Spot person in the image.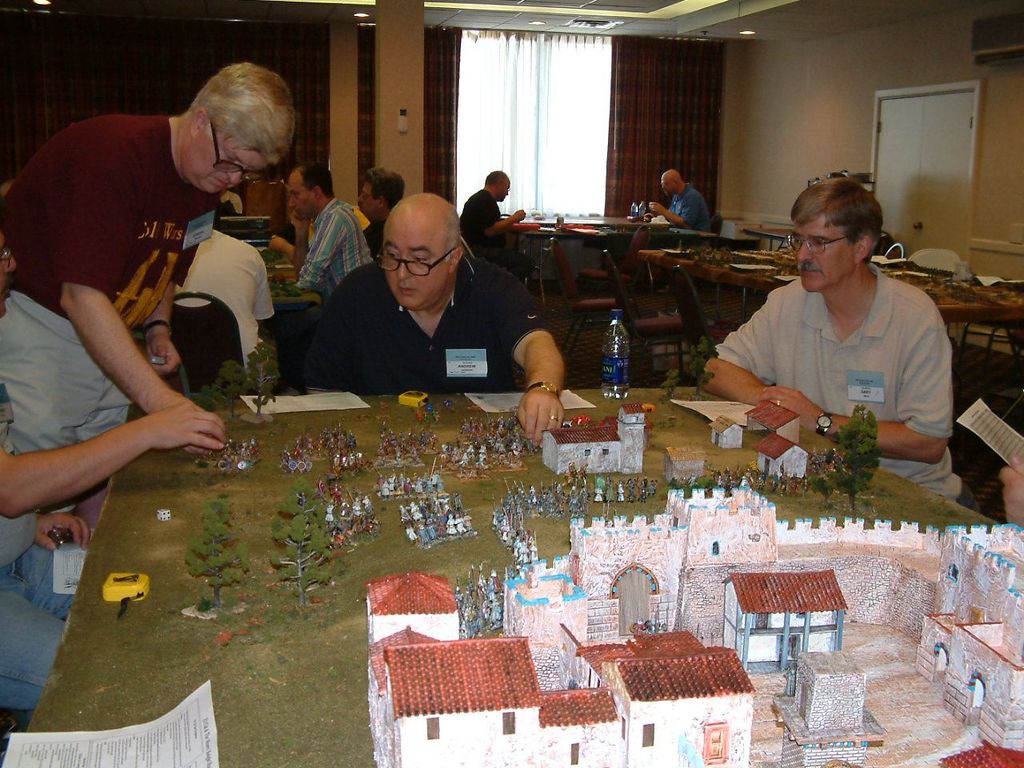
person found at <region>998, 454, 1023, 530</region>.
